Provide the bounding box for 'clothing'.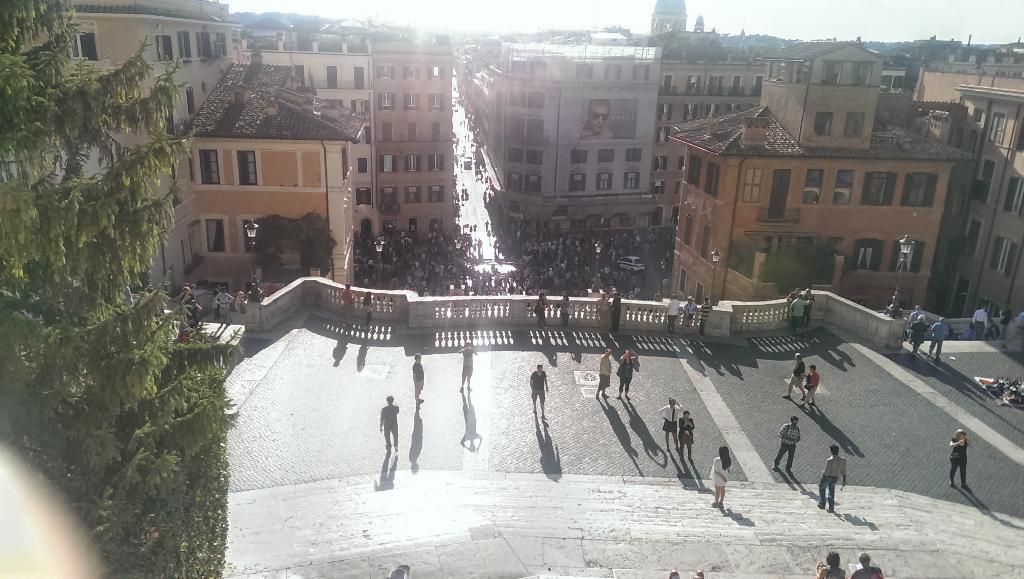
bbox=[804, 295, 811, 319].
